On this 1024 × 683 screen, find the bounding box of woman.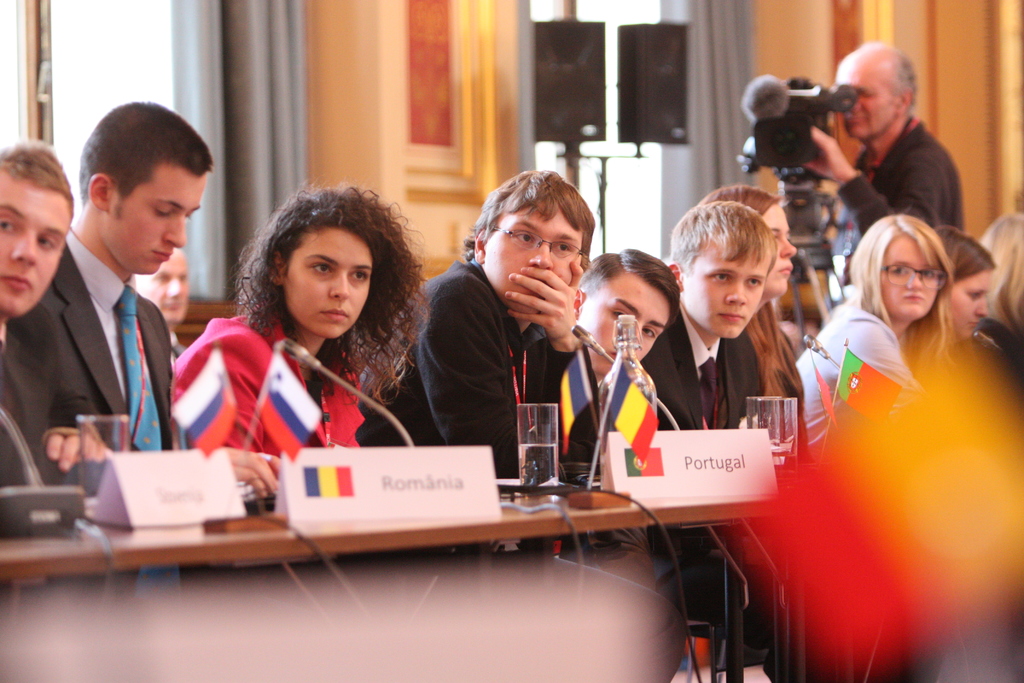
Bounding box: [892,228,997,401].
